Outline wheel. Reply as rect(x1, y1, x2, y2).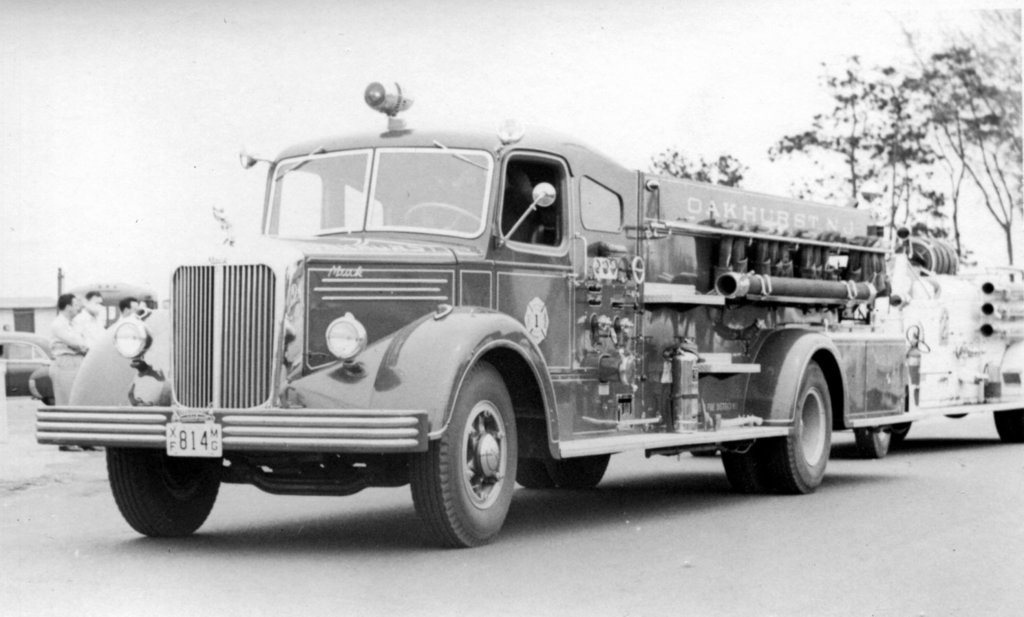
rect(406, 360, 516, 553).
